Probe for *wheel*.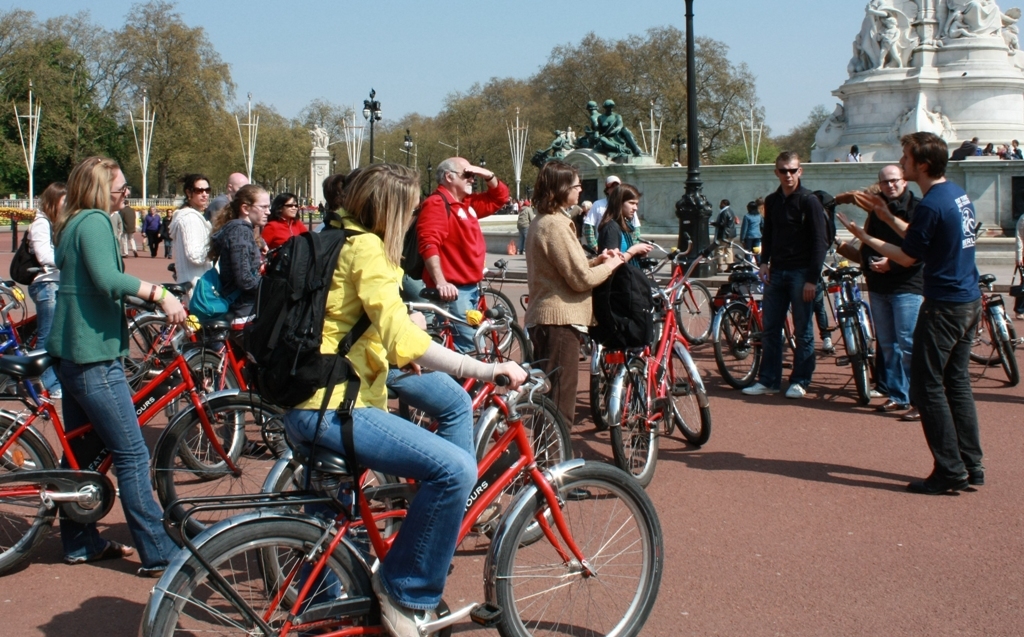
Probe result: 666 339 712 451.
